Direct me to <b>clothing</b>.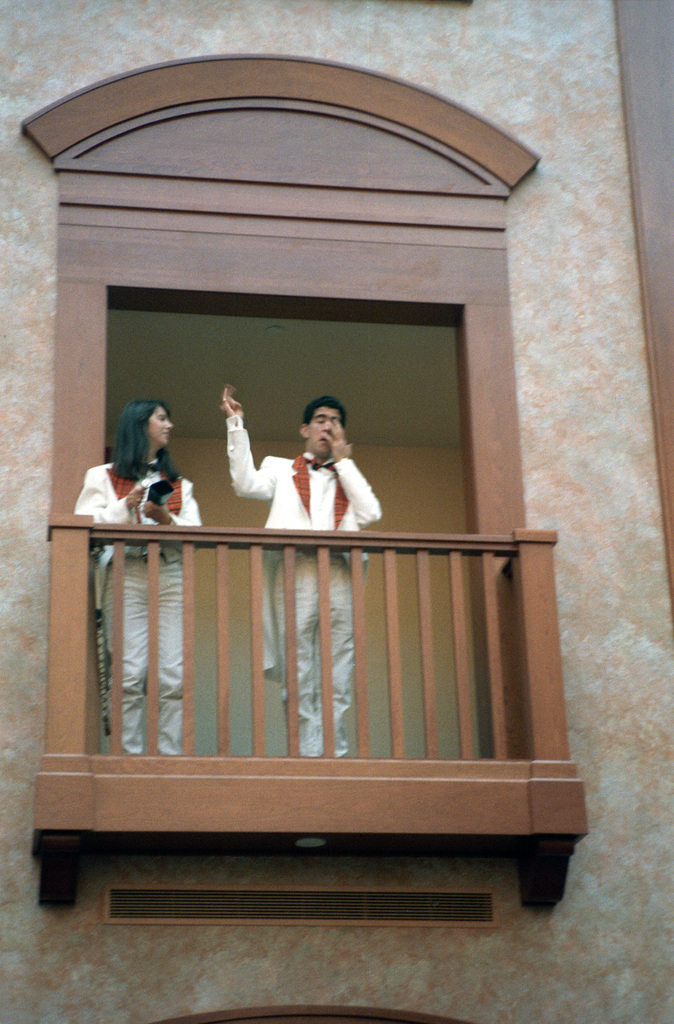
Direction: box=[228, 412, 385, 757].
